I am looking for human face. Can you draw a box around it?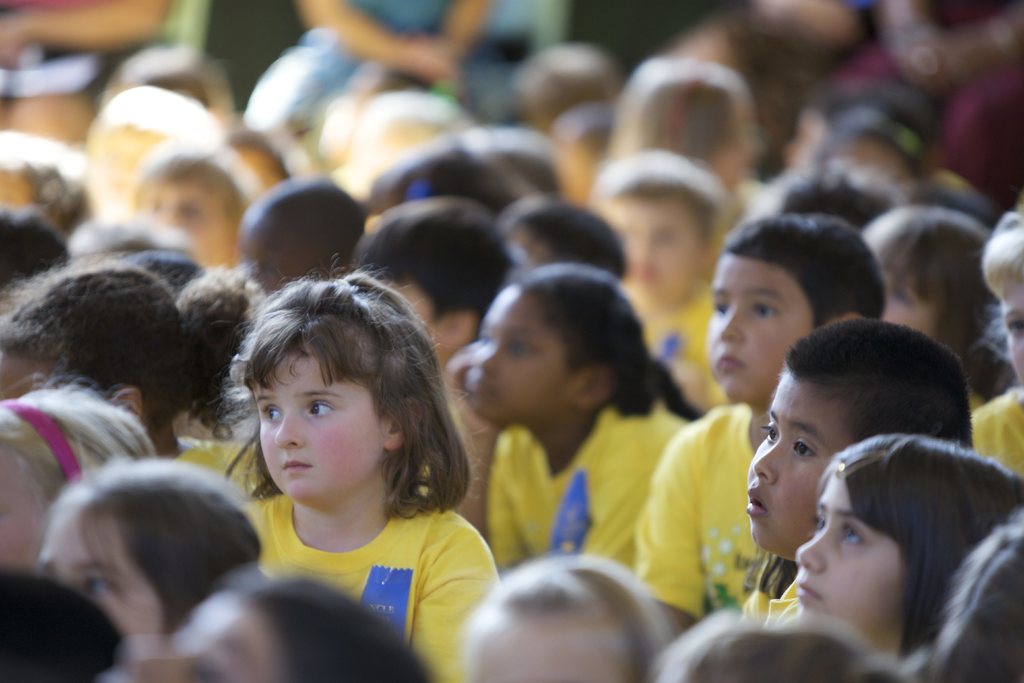
Sure, the bounding box is [36,498,166,642].
